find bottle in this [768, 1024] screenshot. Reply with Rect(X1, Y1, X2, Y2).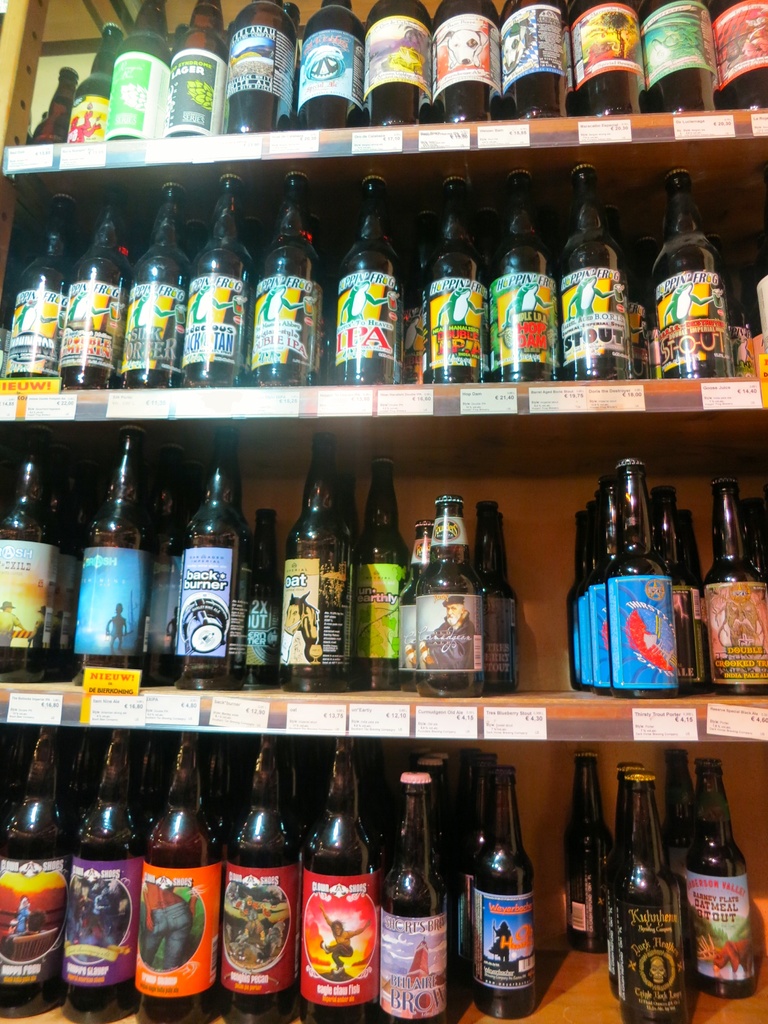
Rect(467, 765, 542, 1020).
